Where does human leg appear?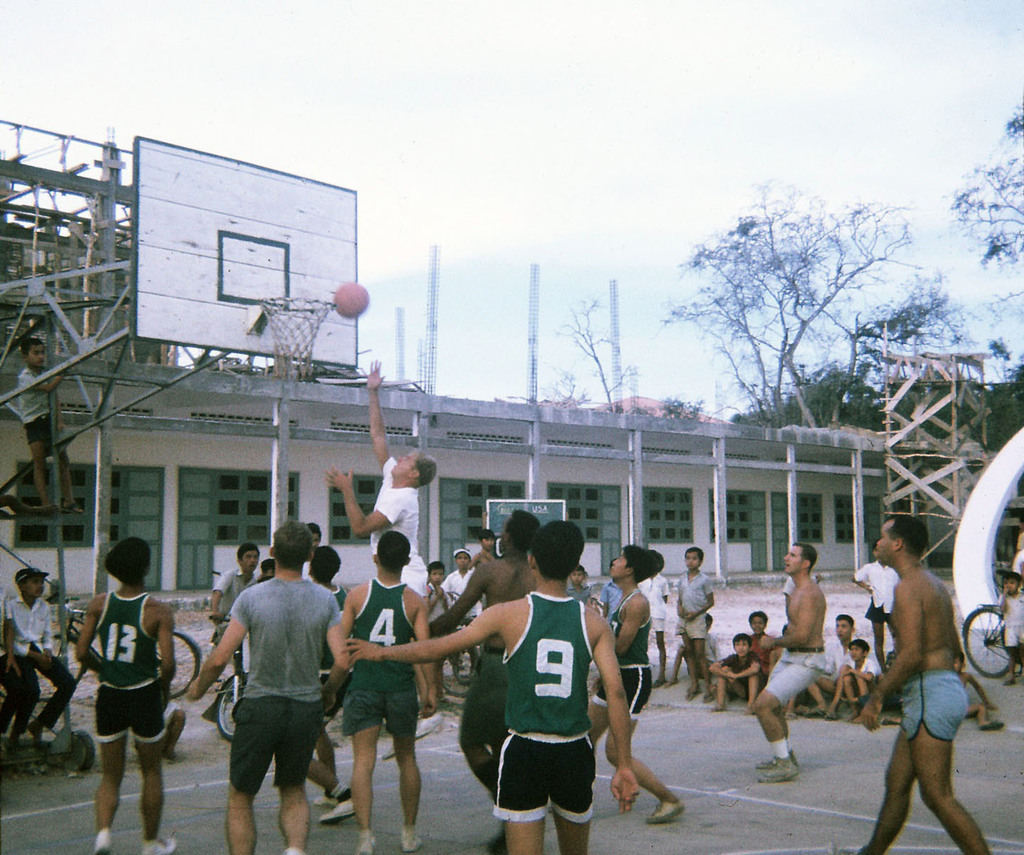
Appears at (31, 640, 75, 741).
